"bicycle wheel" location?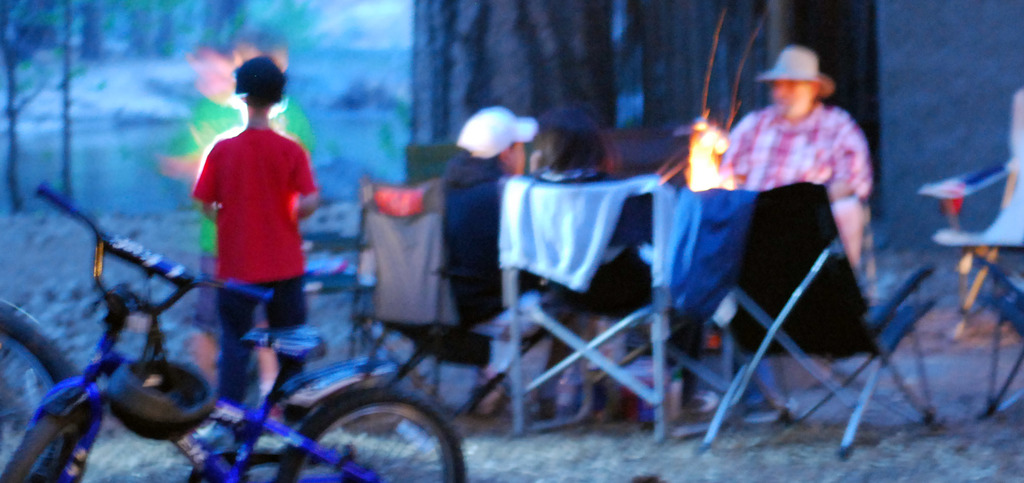
(0,381,96,482)
